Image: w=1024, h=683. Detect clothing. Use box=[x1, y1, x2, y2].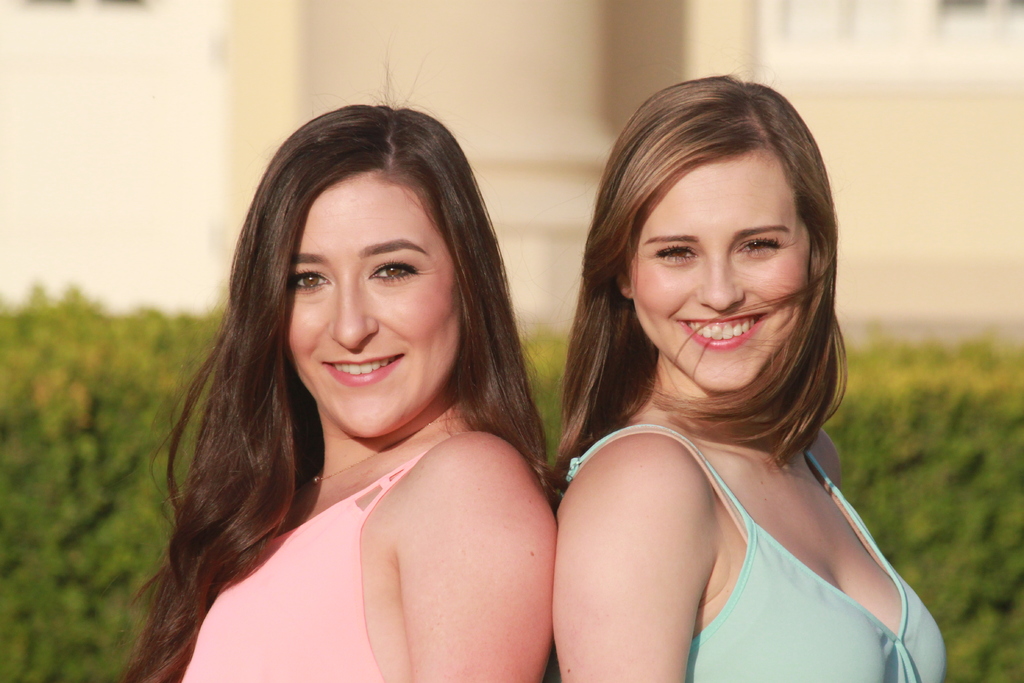
box=[179, 400, 572, 682].
